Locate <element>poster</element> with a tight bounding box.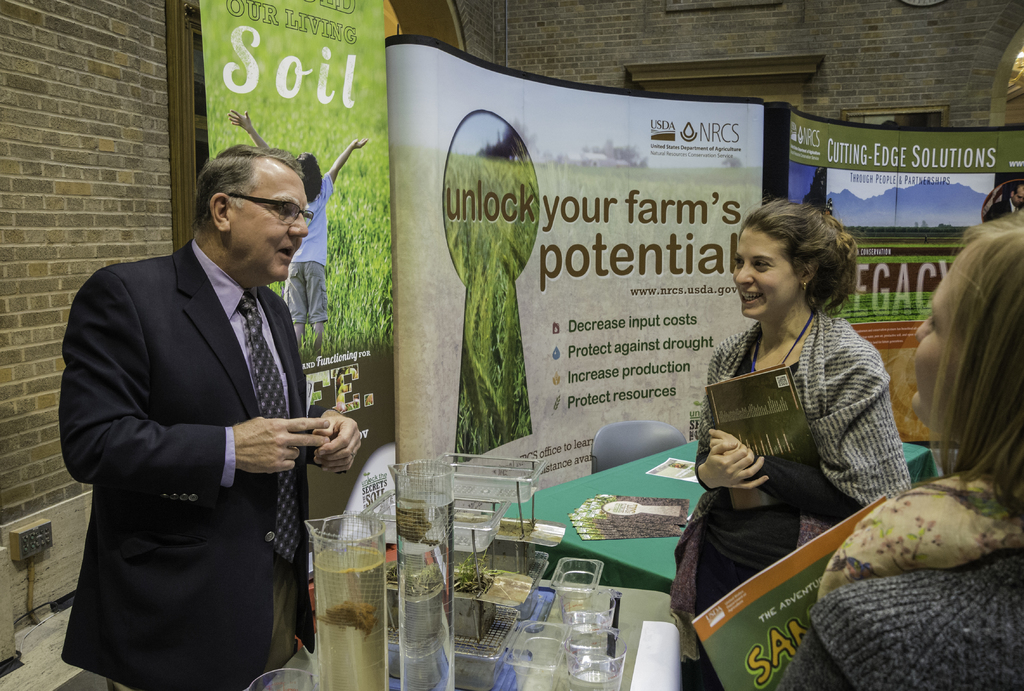
x1=785 y1=110 x2=1023 y2=350.
